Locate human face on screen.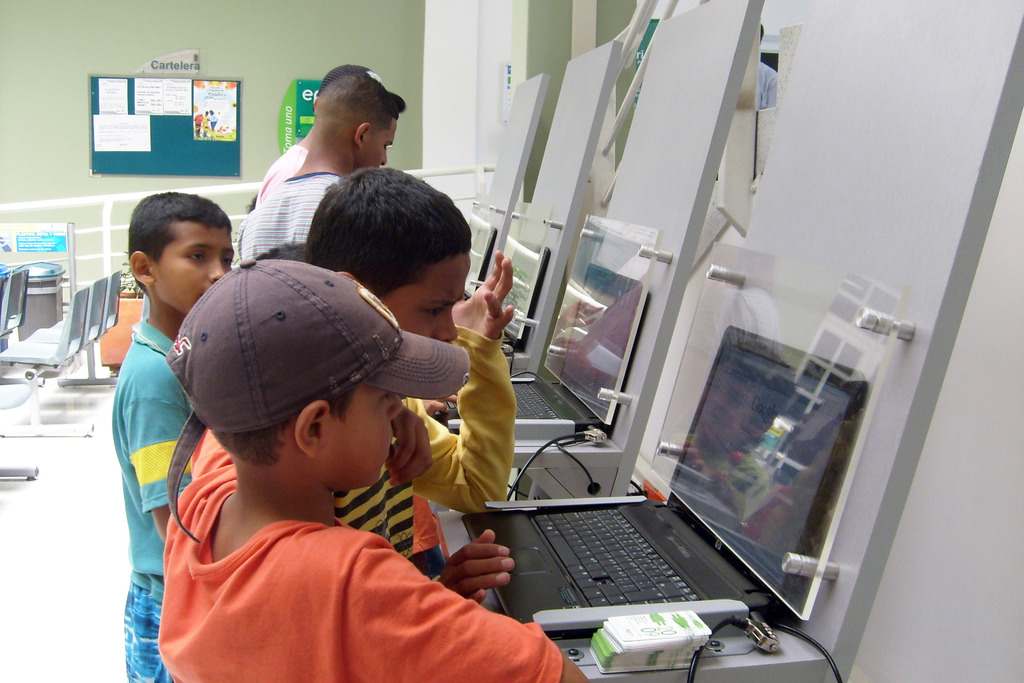
On screen at box(310, 379, 406, 486).
